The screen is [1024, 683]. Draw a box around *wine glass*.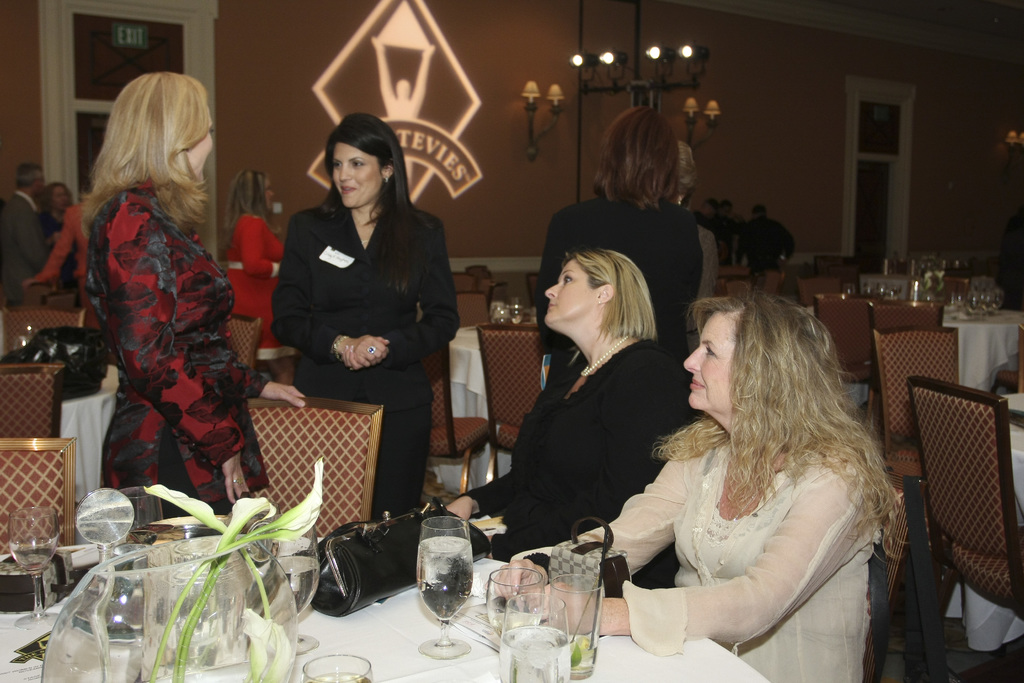
region(243, 516, 322, 654).
